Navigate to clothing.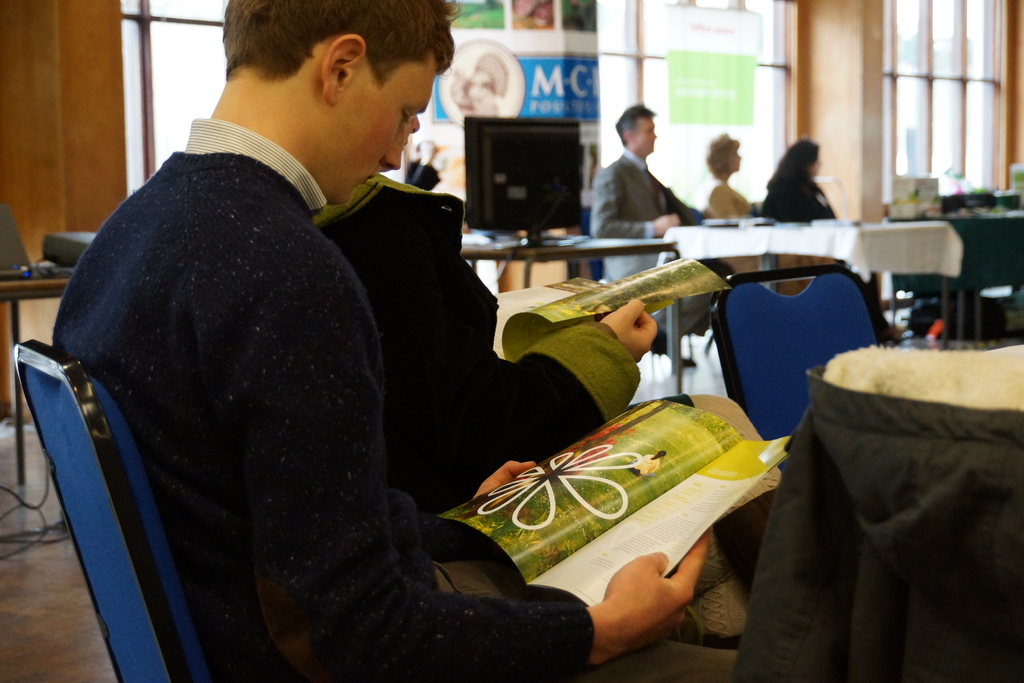
Navigation target: (26, 73, 428, 666).
